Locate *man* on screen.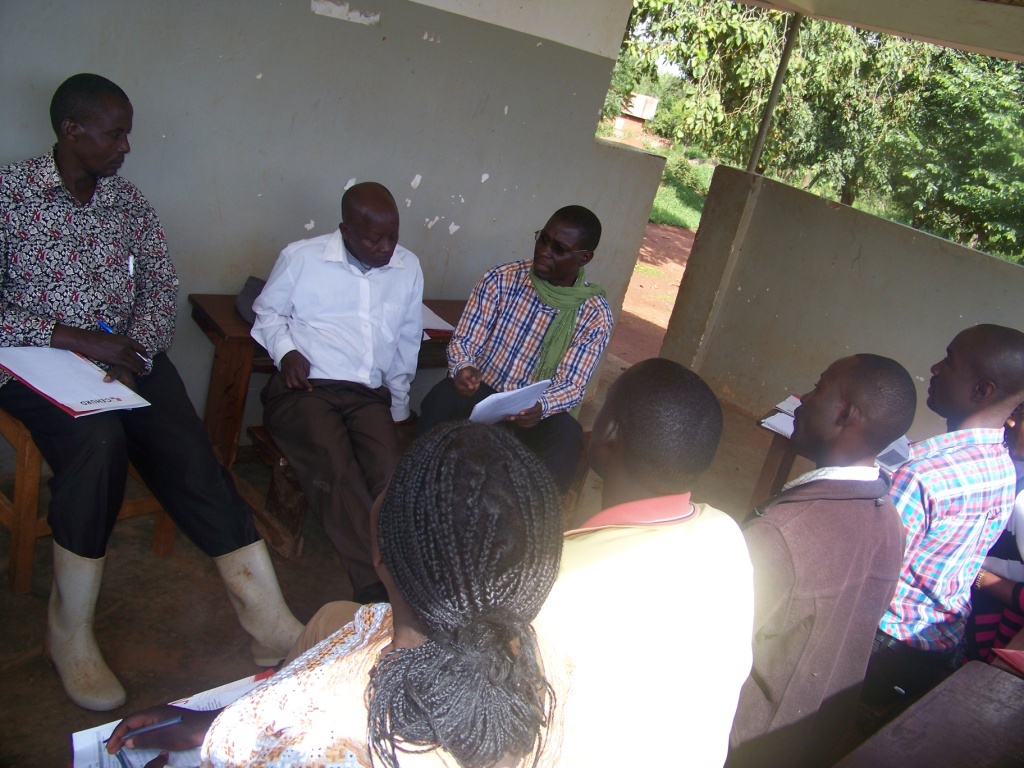
On screen at box(0, 74, 303, 717).
